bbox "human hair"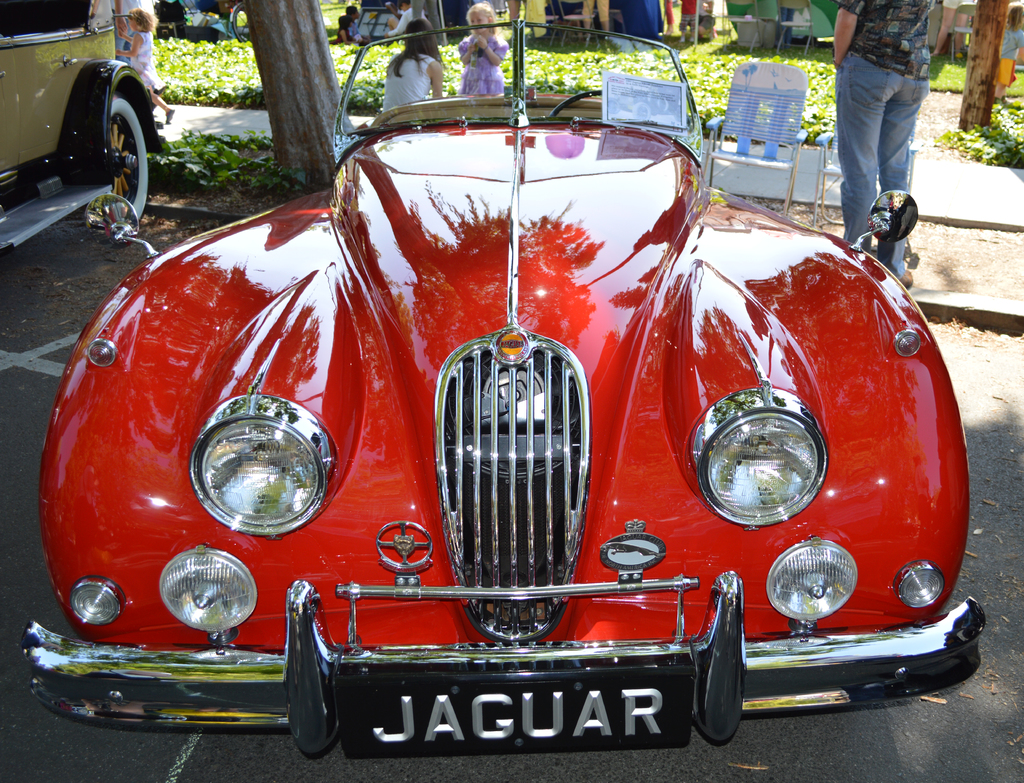
{"left": 394, "top": 21, "right": 440, "bottom": 77}
